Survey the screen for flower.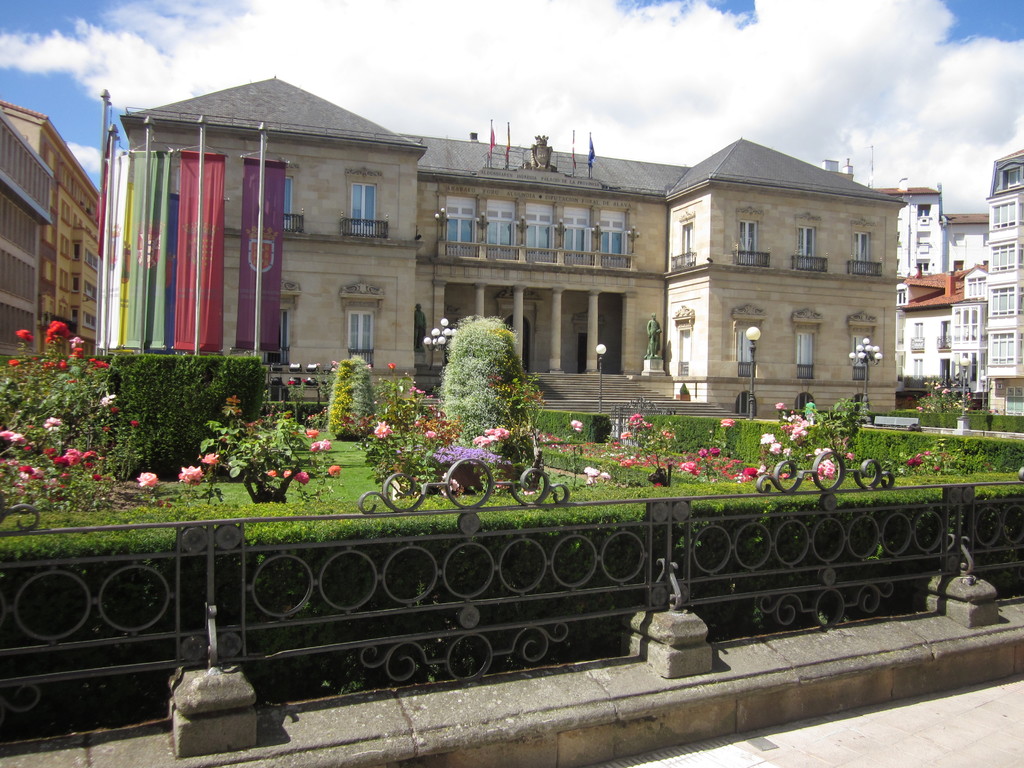
Survey found: bbox=(130, 420, 138, 426).
